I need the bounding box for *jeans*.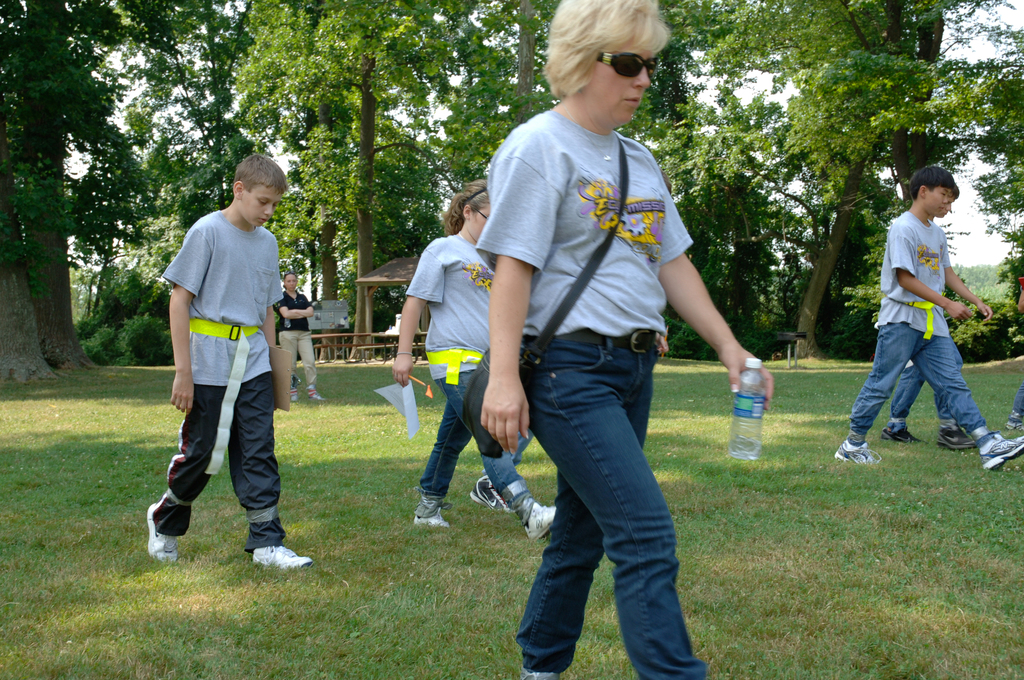
Here it is: 508,357,707,674.
